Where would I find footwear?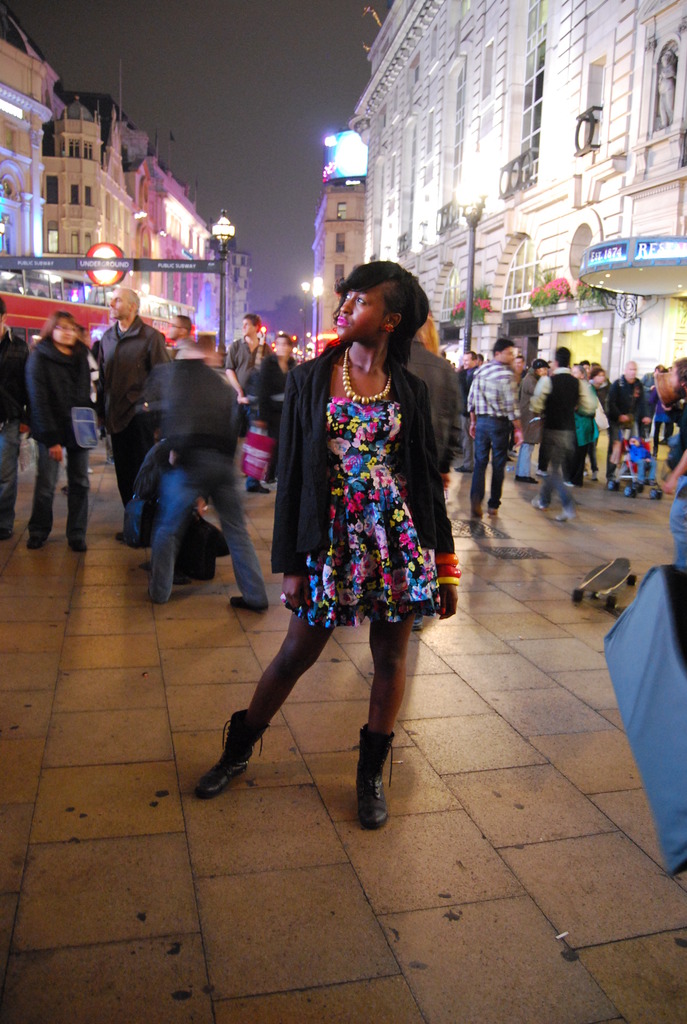
At locate(219, 580, 289, 618).
